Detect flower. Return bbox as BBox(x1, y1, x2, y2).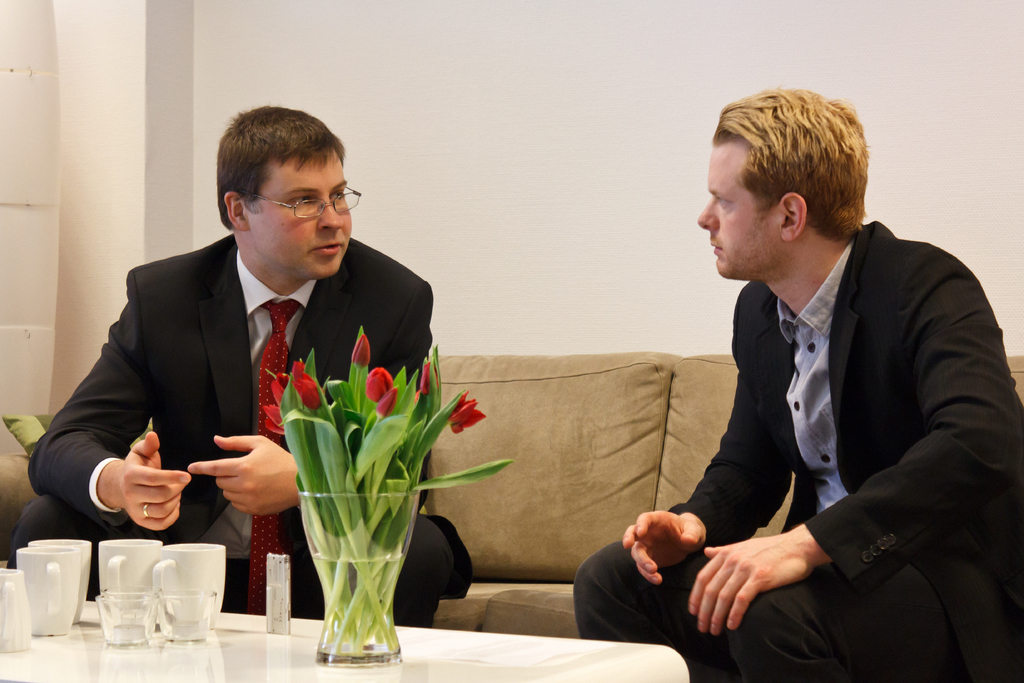
BBox(293, 373, 324, 416).
